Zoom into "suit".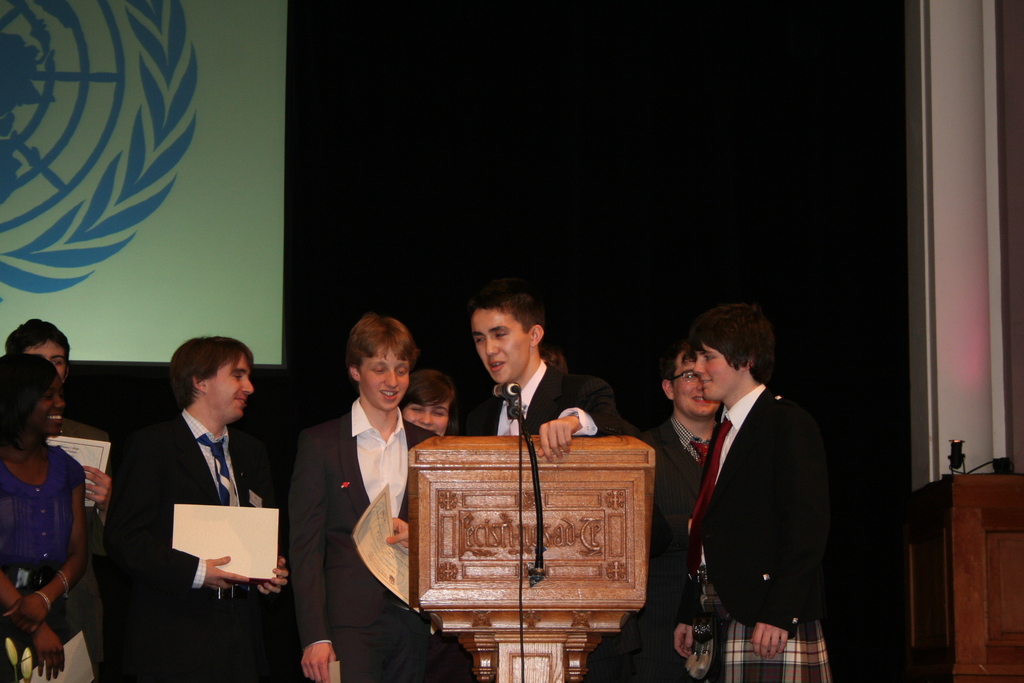
Zoom target: detection(103, 329, 289, 662).
